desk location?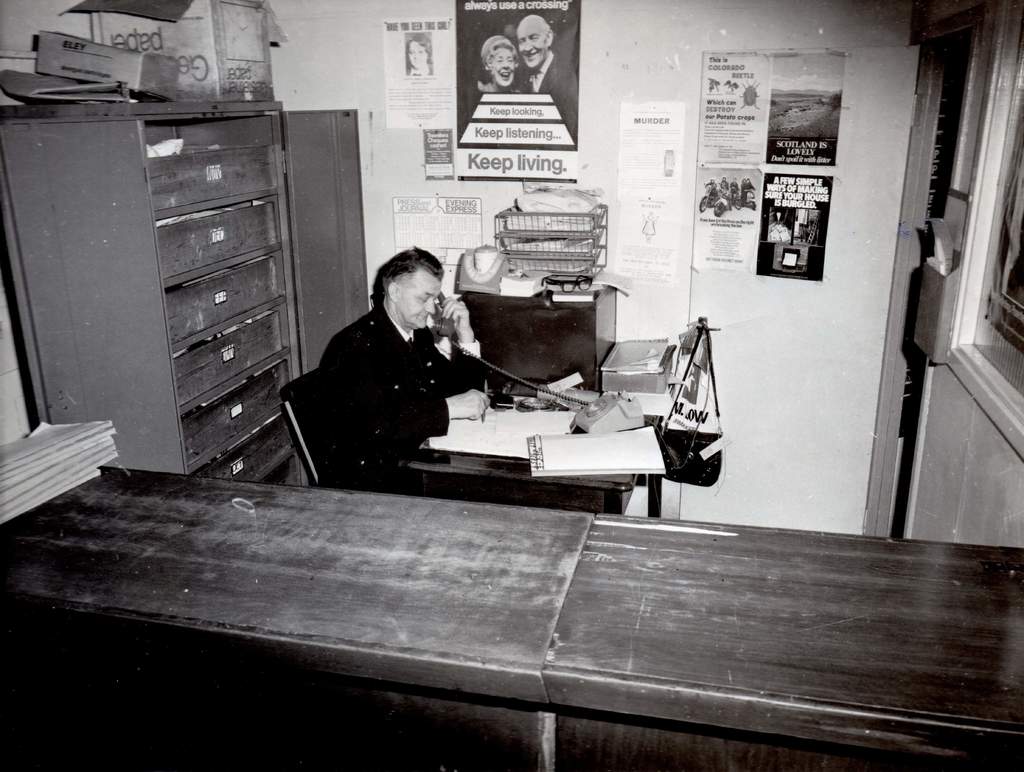
rect(358, 326, 702, 530)
